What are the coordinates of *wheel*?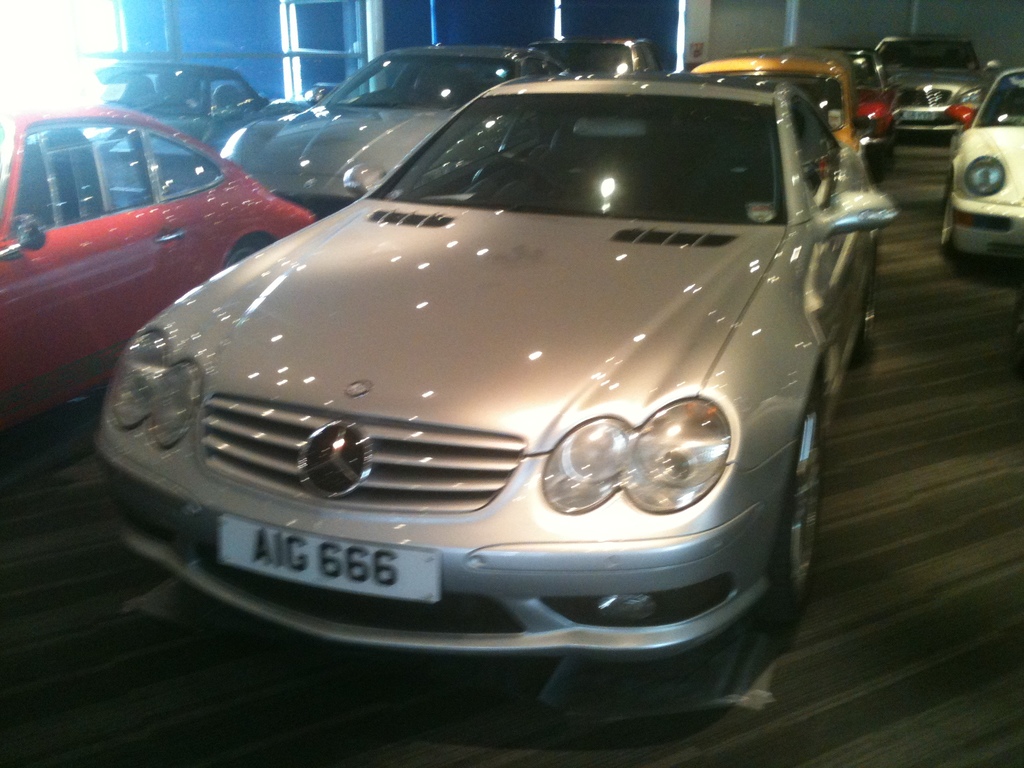
856:238:878:356.
